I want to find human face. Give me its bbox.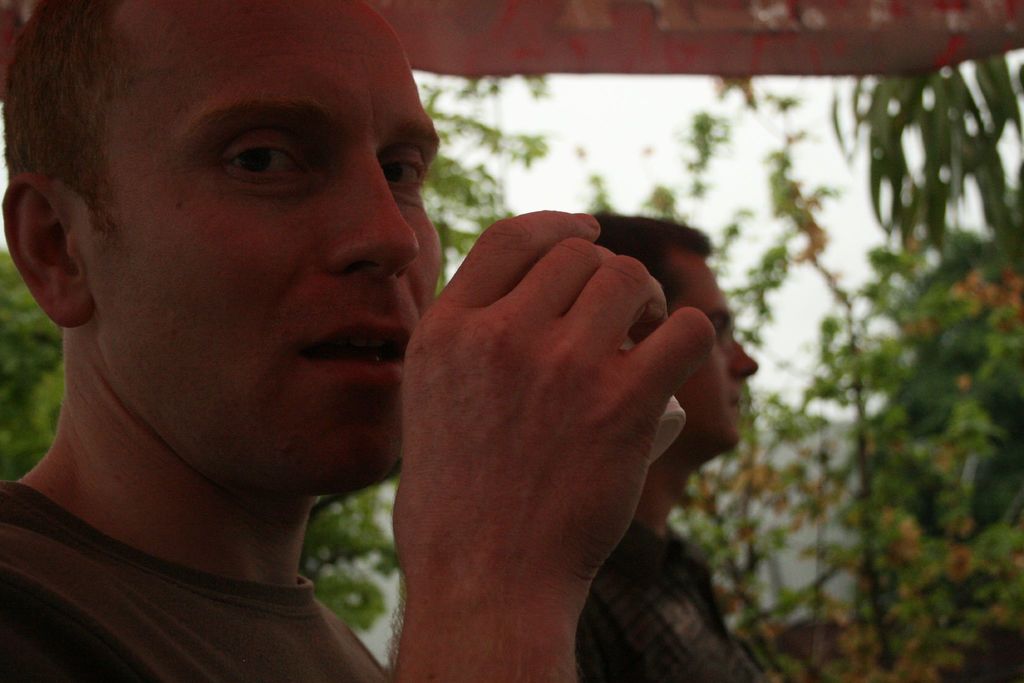
bbox=[676, 247, 756, 448].
